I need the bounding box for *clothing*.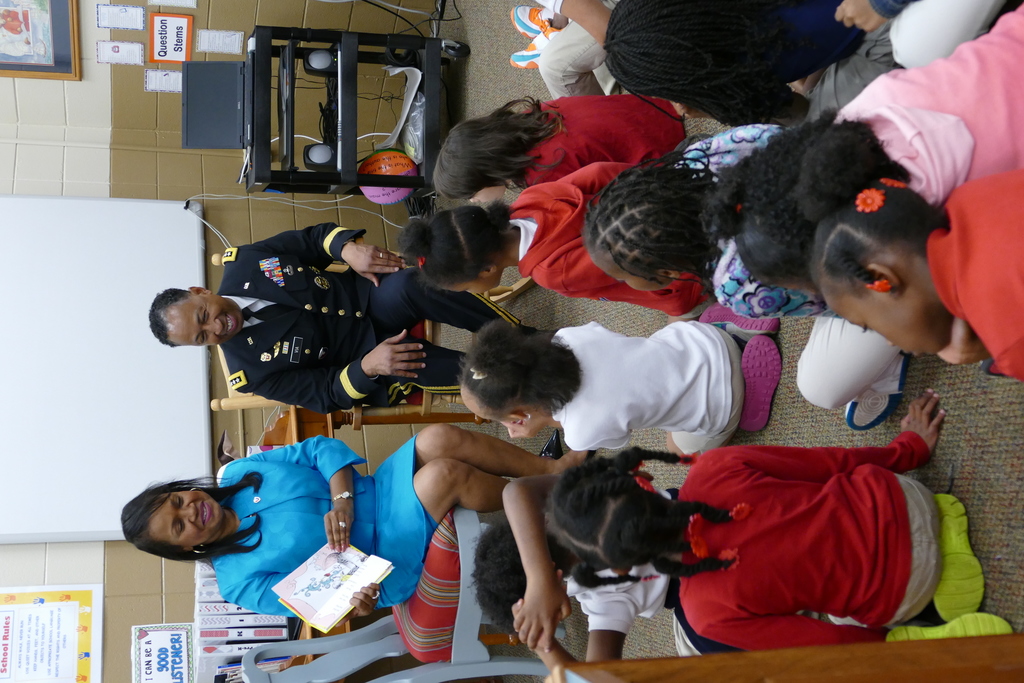
Here it is: detection(189, 217, 438, 432).
